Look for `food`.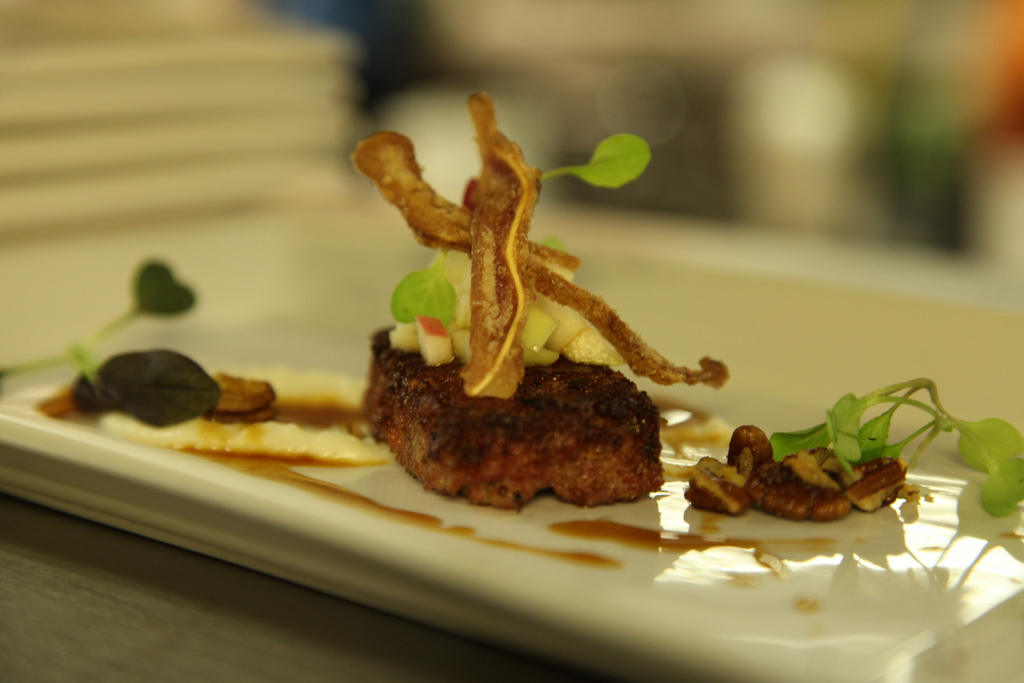
Found: BBox(37, 257, 392, 475).
